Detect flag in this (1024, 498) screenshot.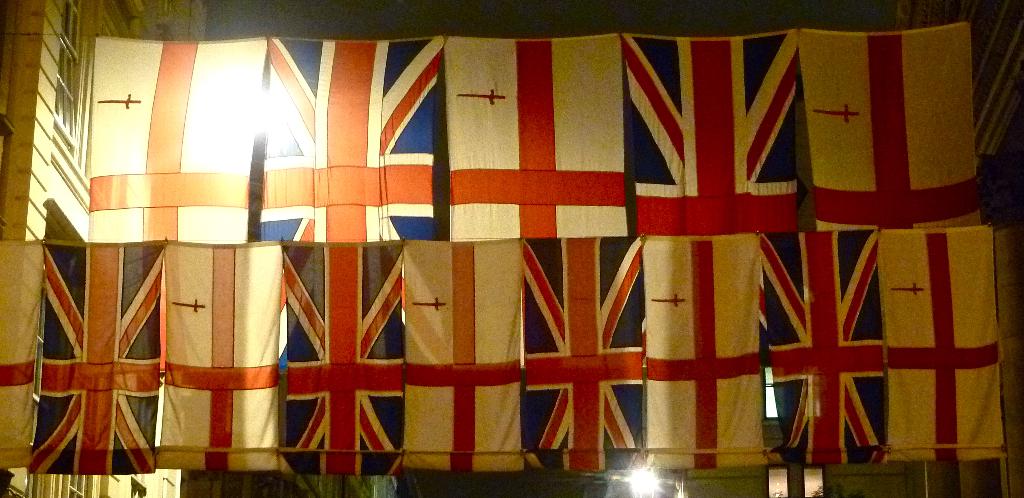
Detection: x1=275 y1=239 x2=404 y2=478.
